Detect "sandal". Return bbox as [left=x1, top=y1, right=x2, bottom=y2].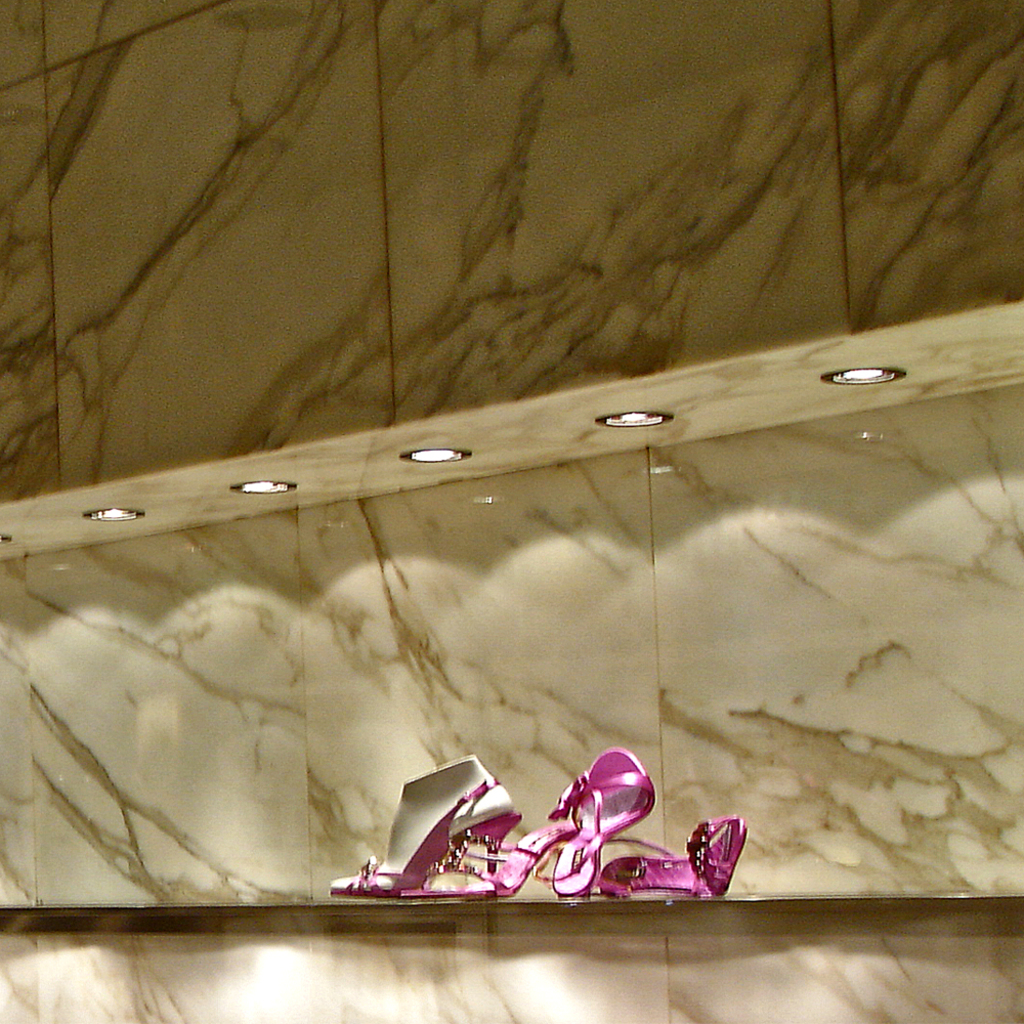
[left=536, top=748, right=659, bottom=897].
